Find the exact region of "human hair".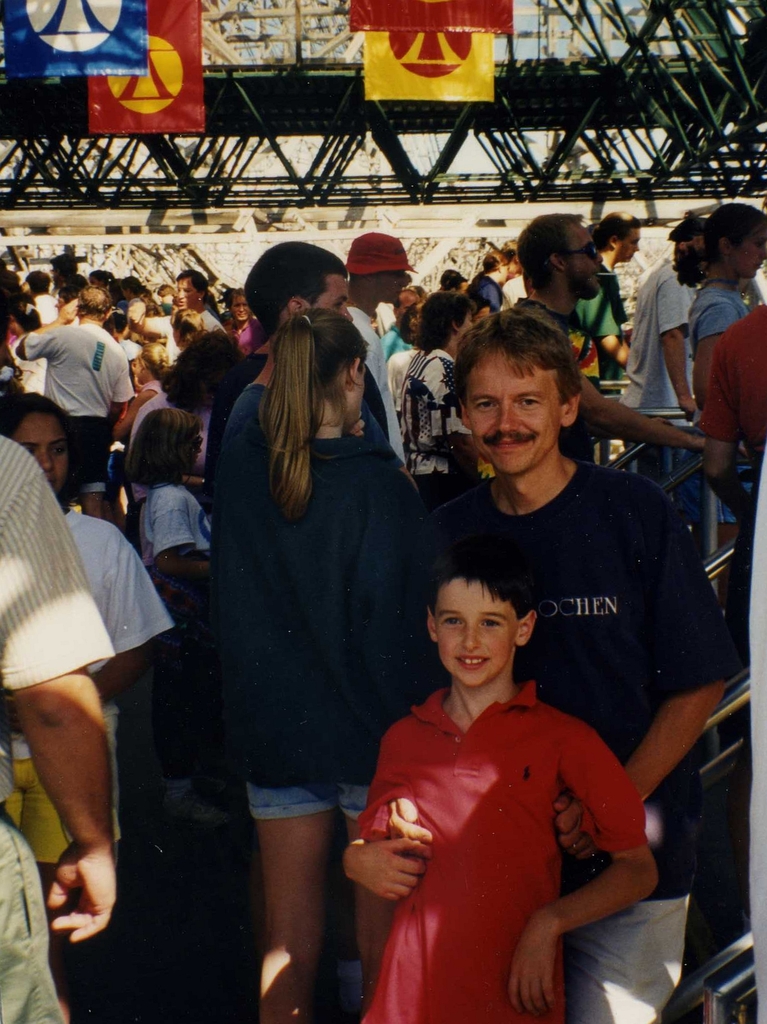
Exact region: {"left": 0, "top": 385, "right": 75, "bottom": 436}.
